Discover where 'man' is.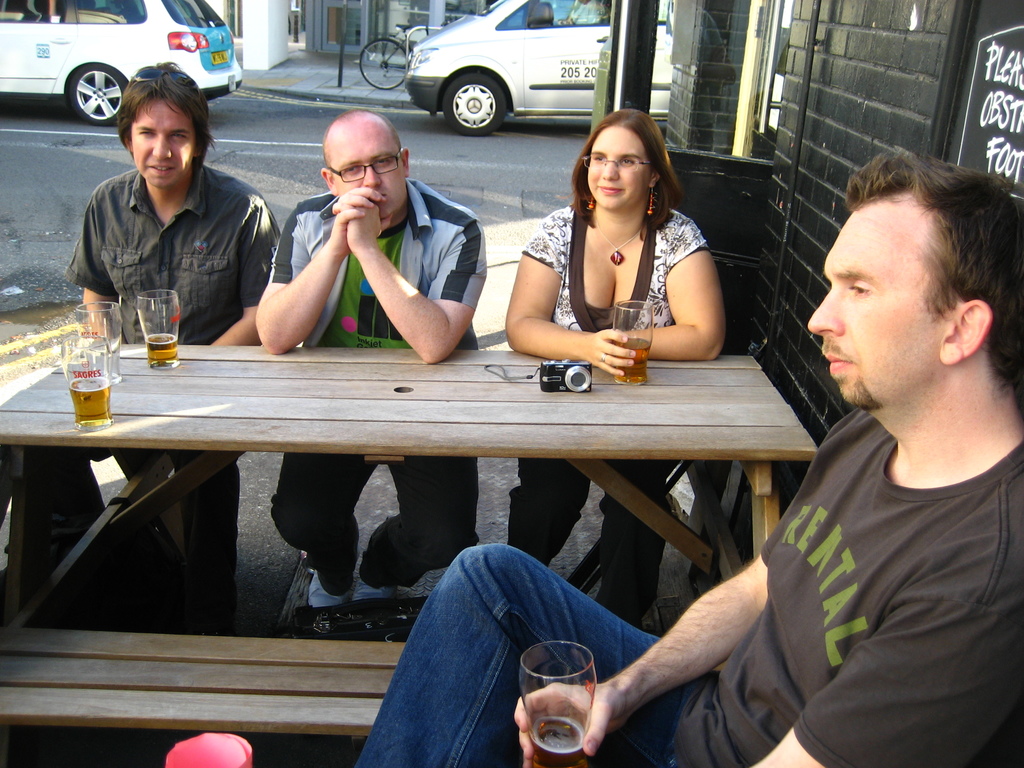
Discovered at {"left": 0, "top": 65, "right": 277, "bottom": 642}.
